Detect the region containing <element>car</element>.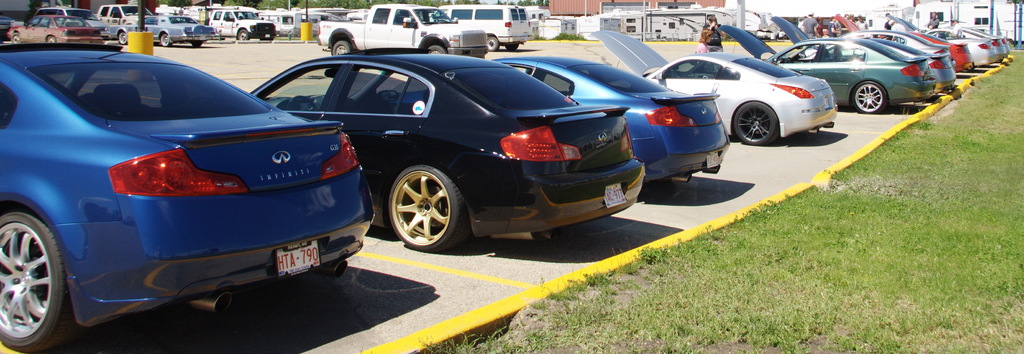
{"left": 957, "top": 24, "right": 1008, "bottom": 63}.
